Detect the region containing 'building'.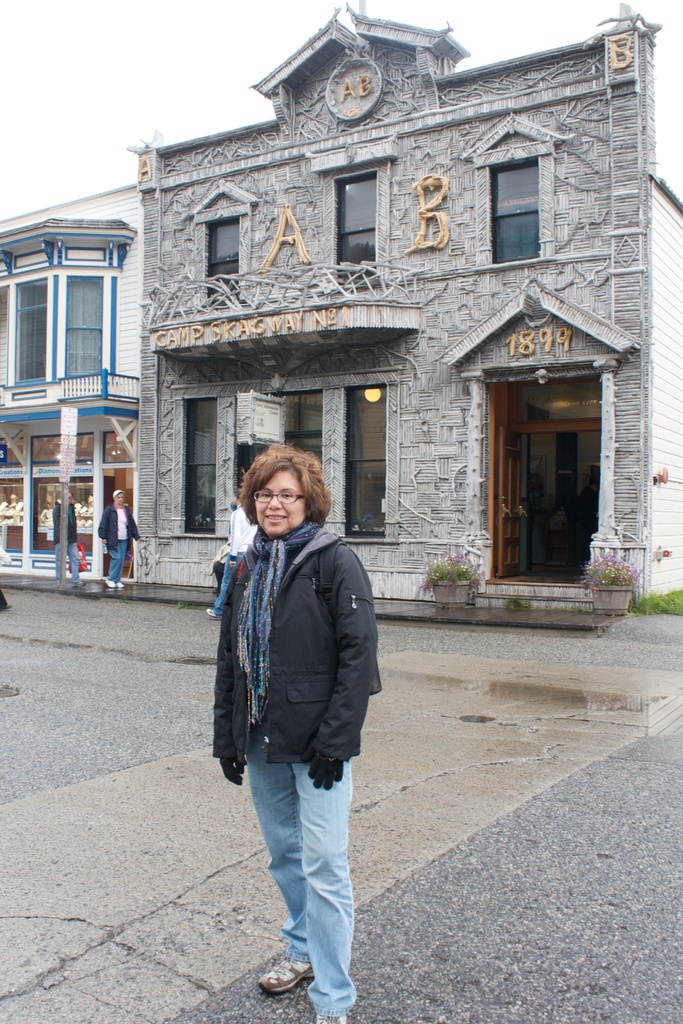
[left=0, top=181, right=145, bottom=605].
